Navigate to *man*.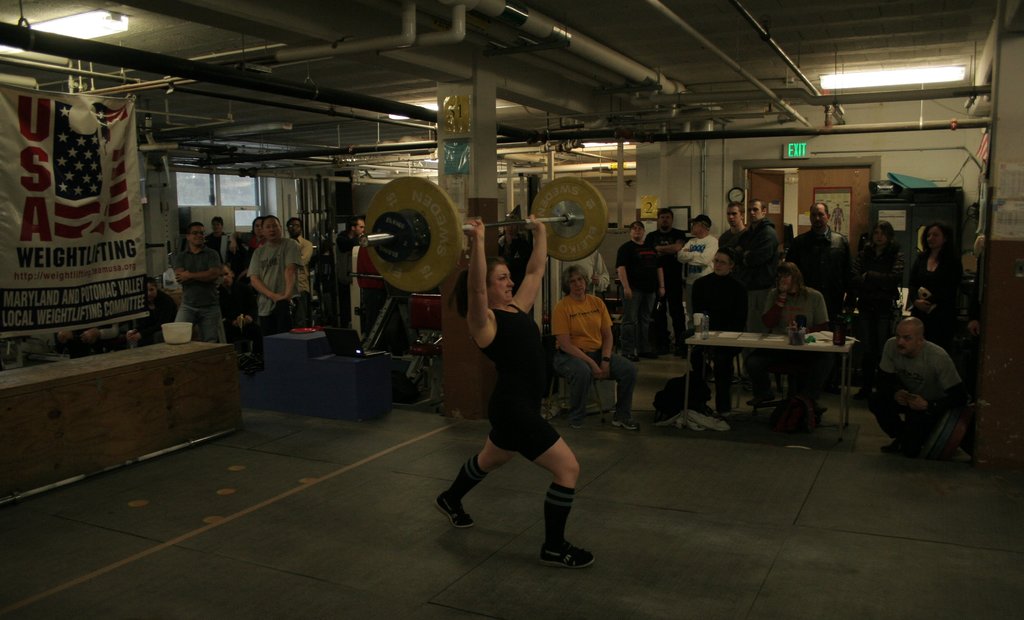
Navigation target: rect(126, 276, 180, 344).
